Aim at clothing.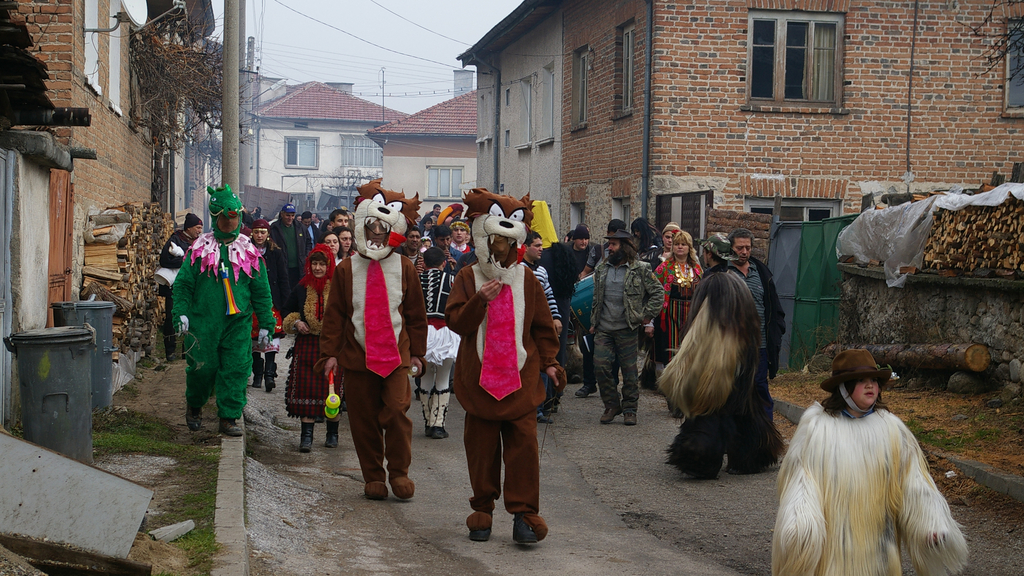
Aimed at [653, 262, 706, 356].
